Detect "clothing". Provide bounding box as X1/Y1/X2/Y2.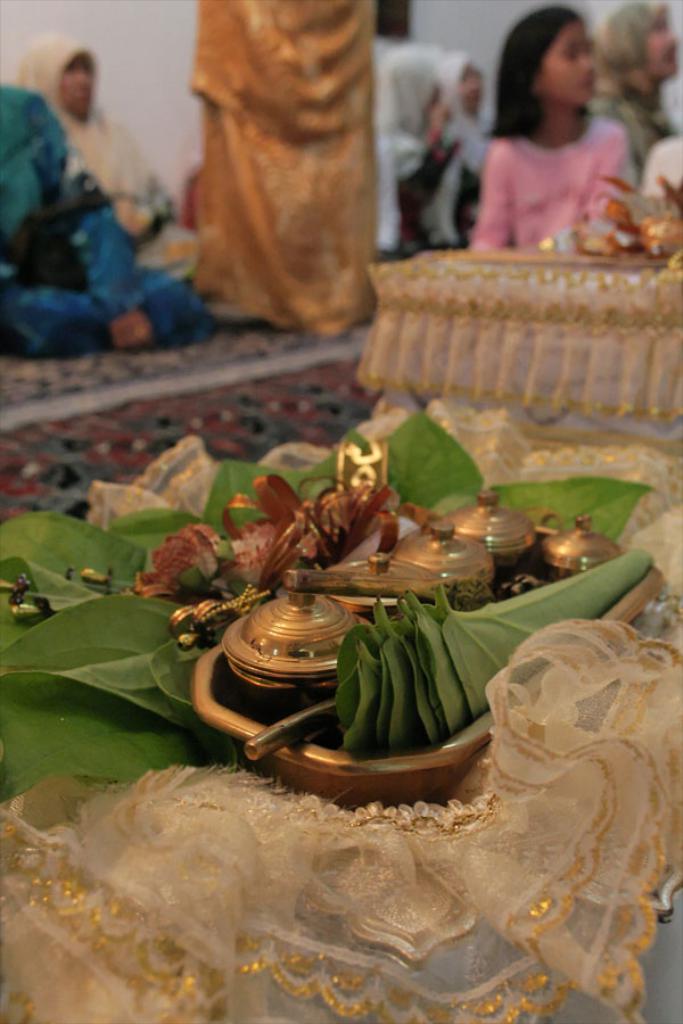
8/31/196/280.
